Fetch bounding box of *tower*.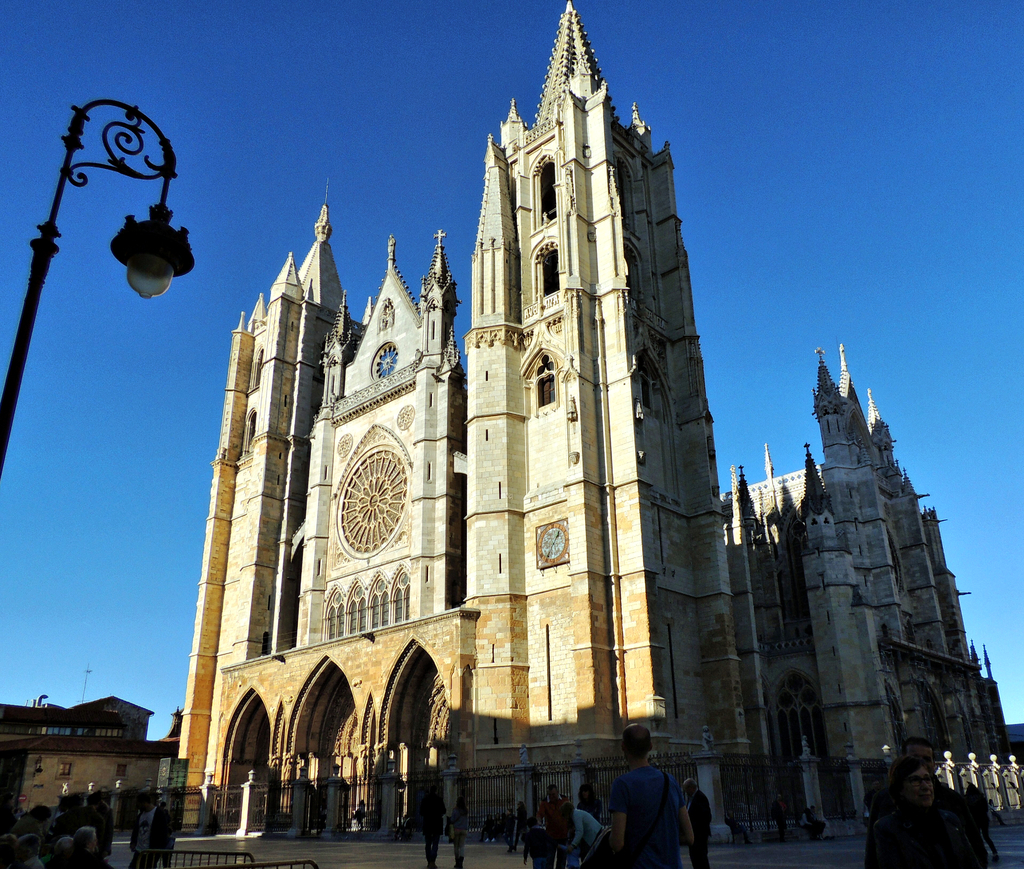
Bbox: x1=179, y1=0, x2=1011, y2=840.
